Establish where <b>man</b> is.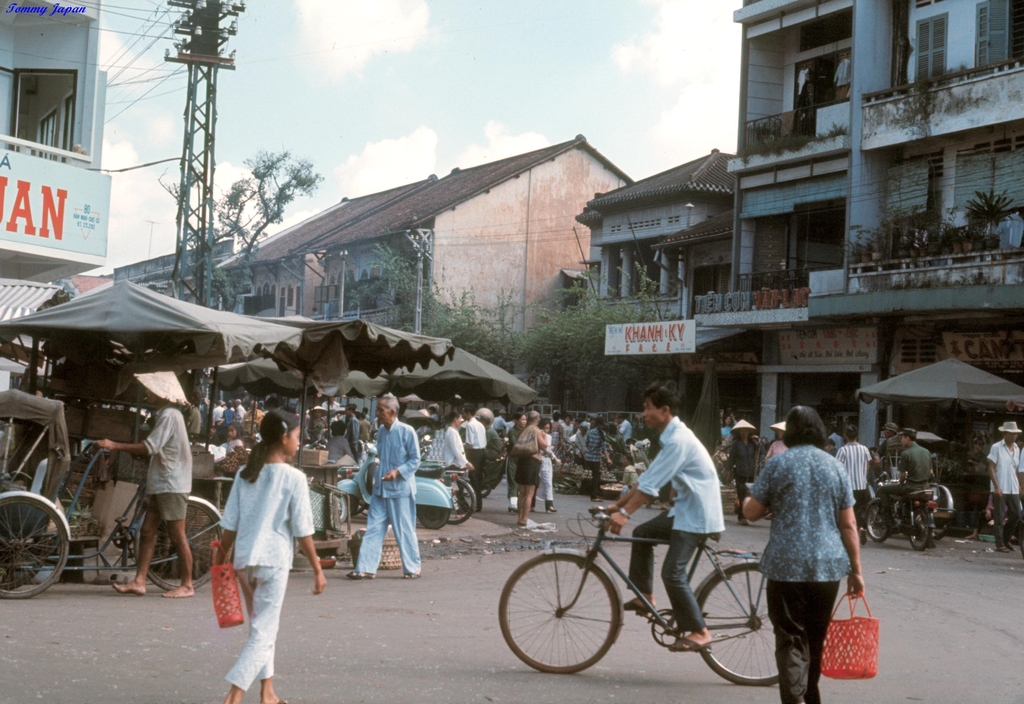
Established at locate(870, 418, 900, 457).
